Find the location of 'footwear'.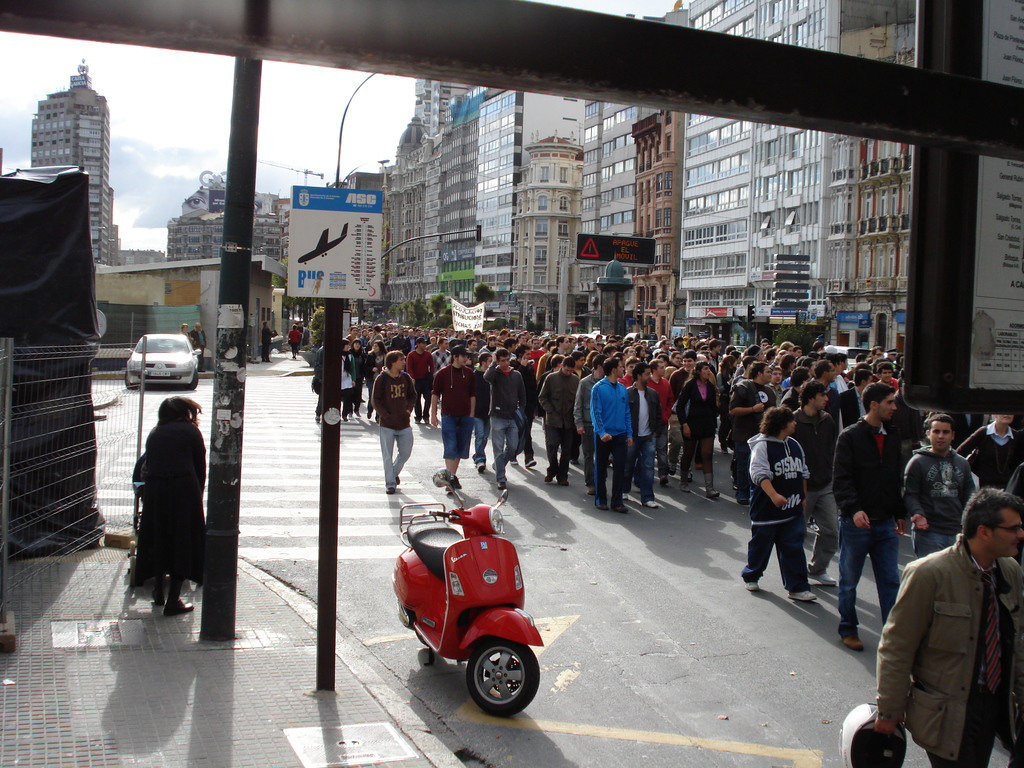
Location: region(808, 571, 838, 588).
